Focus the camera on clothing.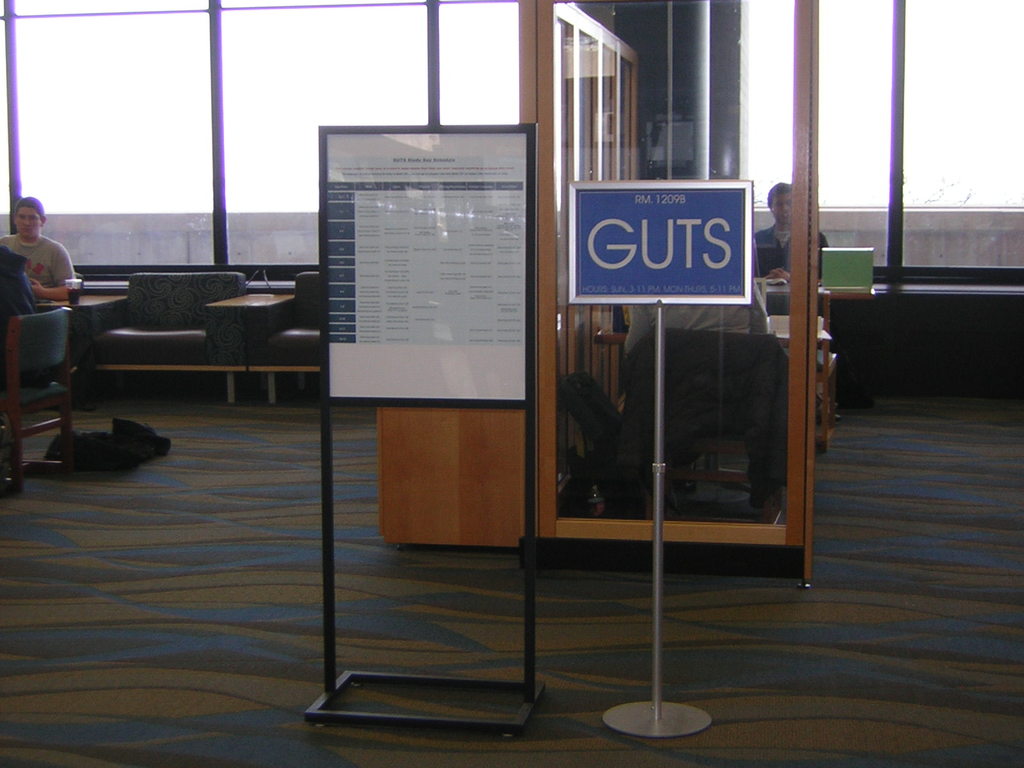
Focus region: bbox=[753, 223, 830, 273].
